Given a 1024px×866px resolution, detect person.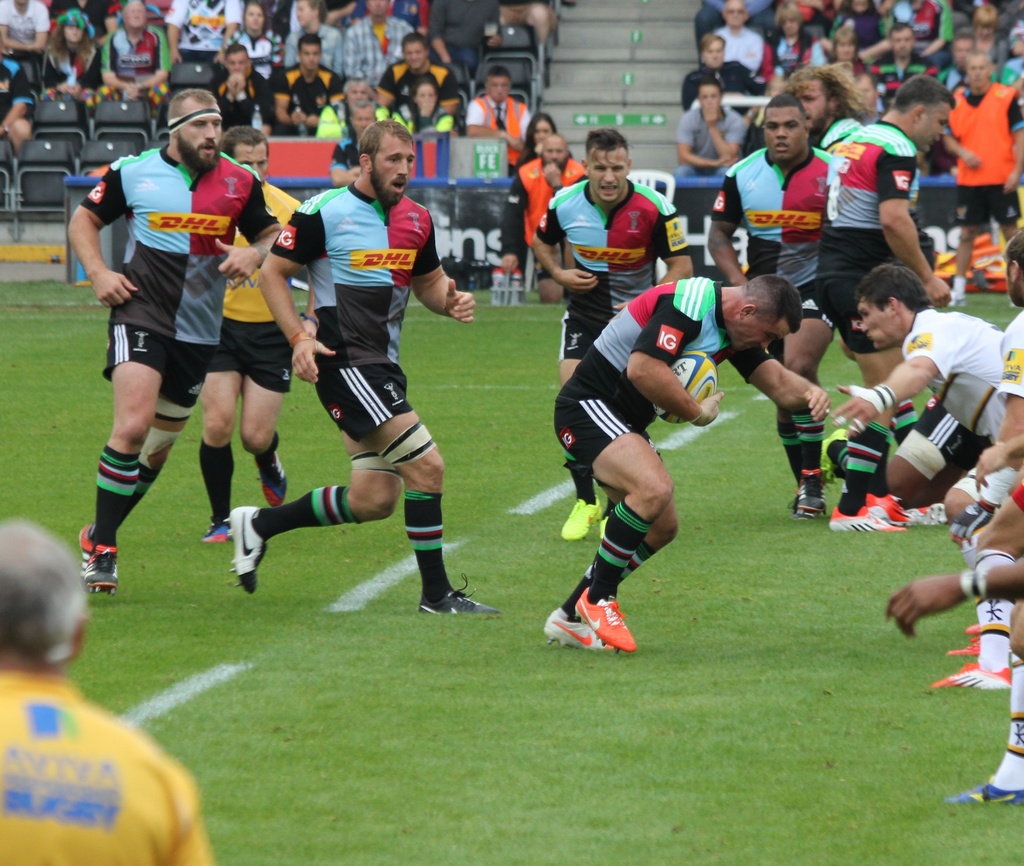
[40,4,102,94].
